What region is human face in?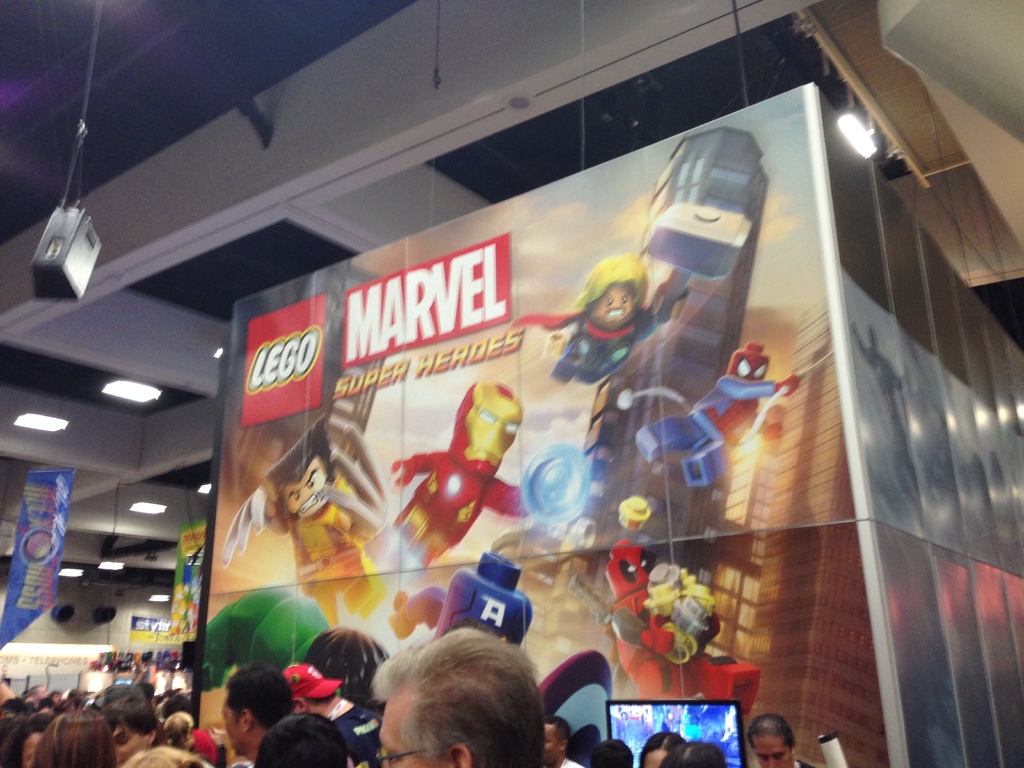
select_region(380, 701, 448, 767).
